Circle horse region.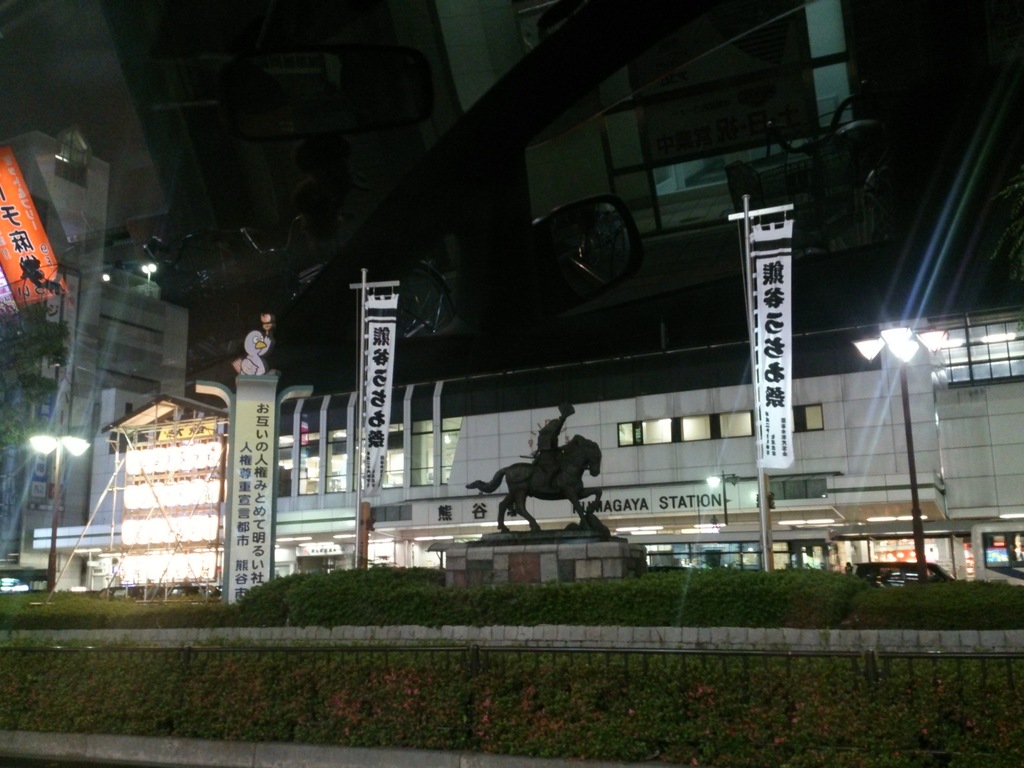
Region: bbox(467, 436, 602, 534).
